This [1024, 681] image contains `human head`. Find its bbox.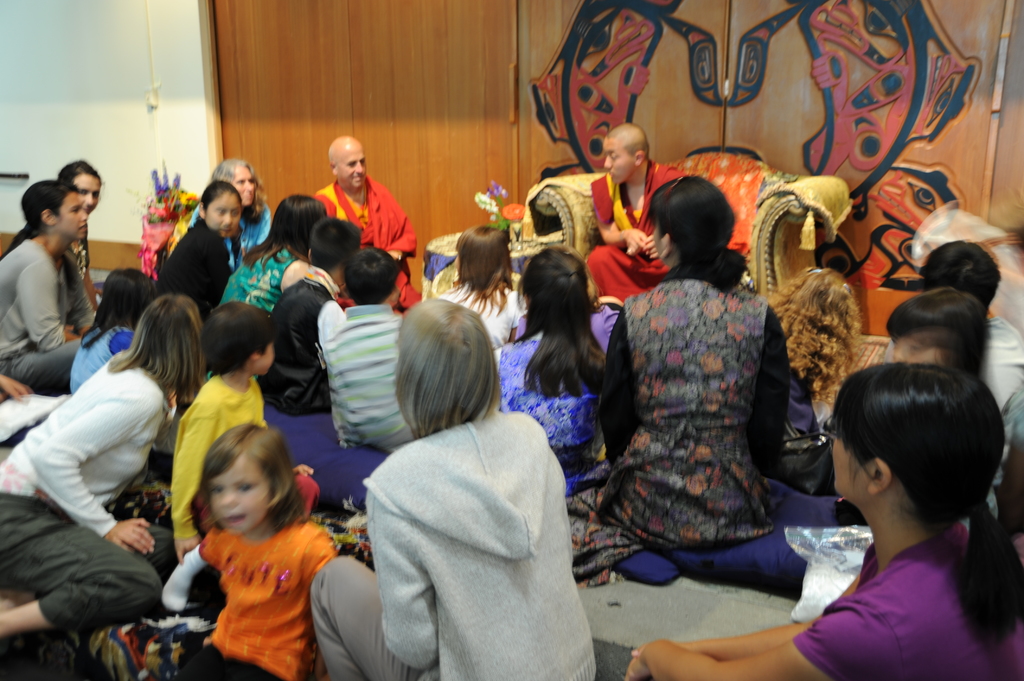
[x1=808, y1=358, x2=1007, y2=531].
